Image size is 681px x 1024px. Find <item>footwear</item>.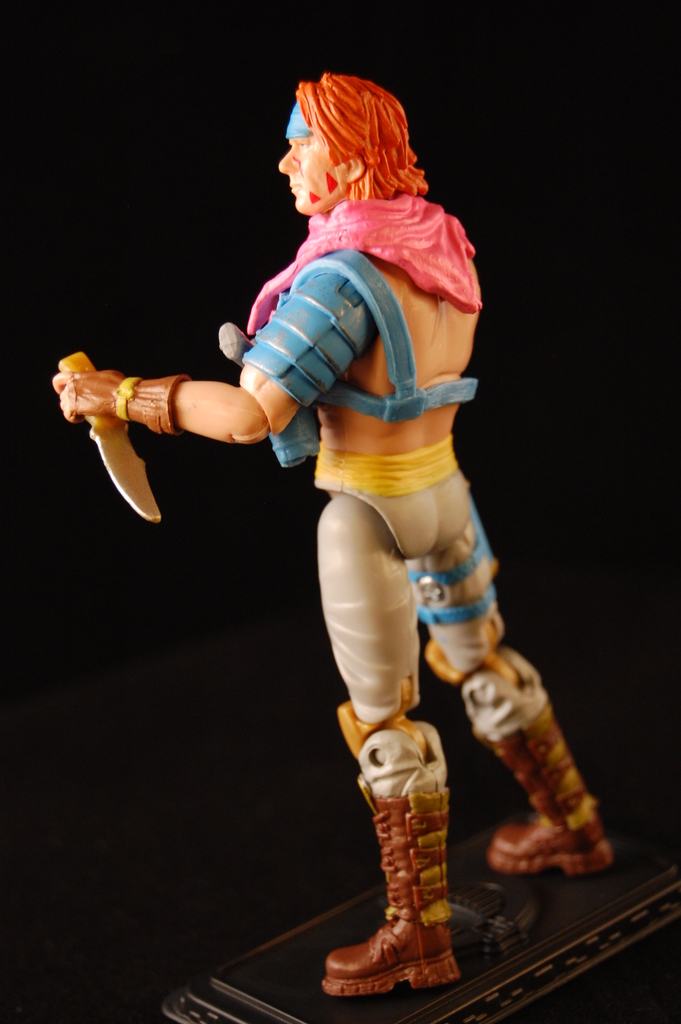
detection(340, 773, 468, 1017).
